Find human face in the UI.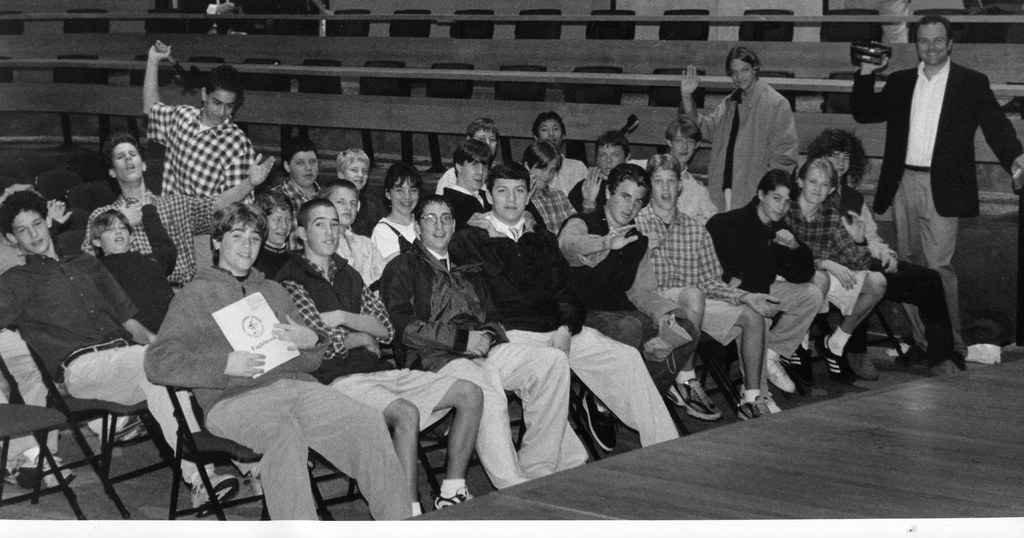
UI element at detection(470, 125, 497, 154).
